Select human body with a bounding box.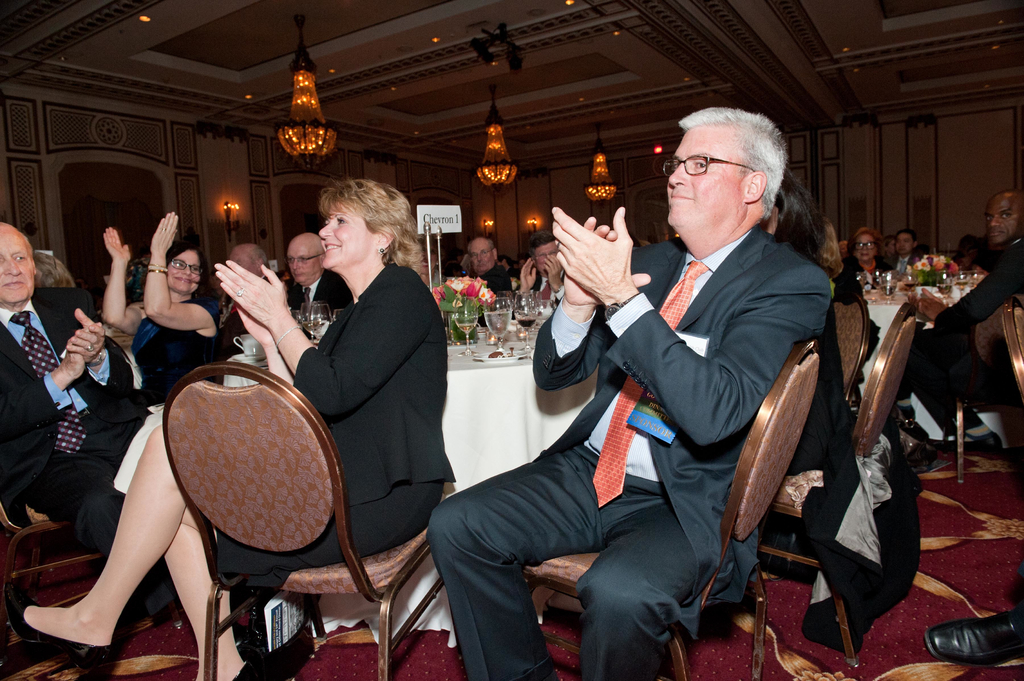
x1=99, y1=207, x2=207, y2=392.
